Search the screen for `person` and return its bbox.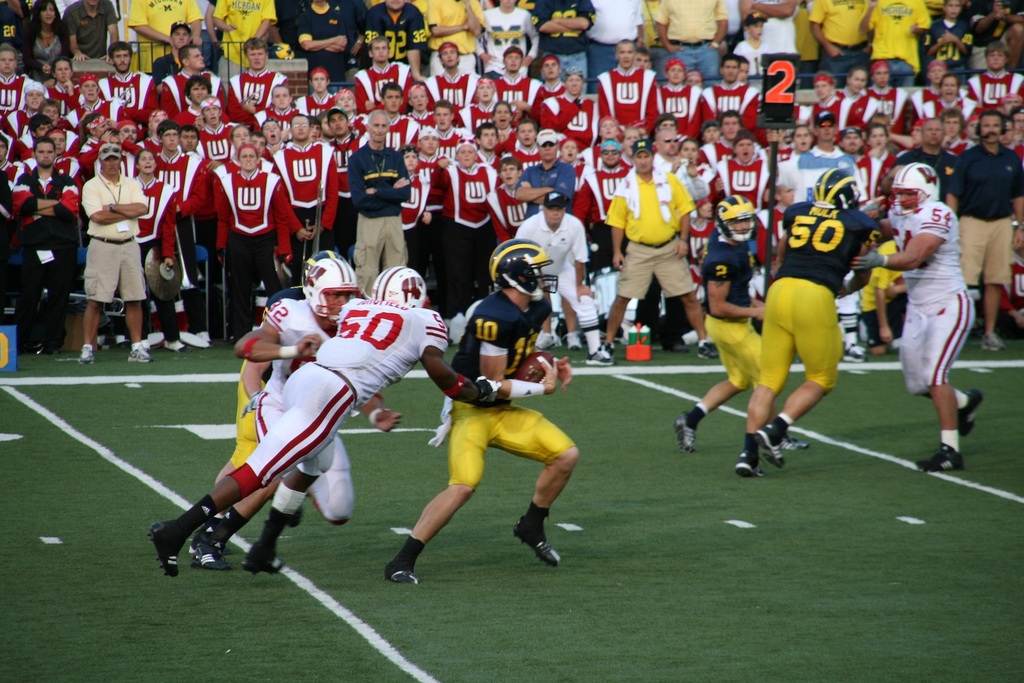
Found: 734/171/884/476.
